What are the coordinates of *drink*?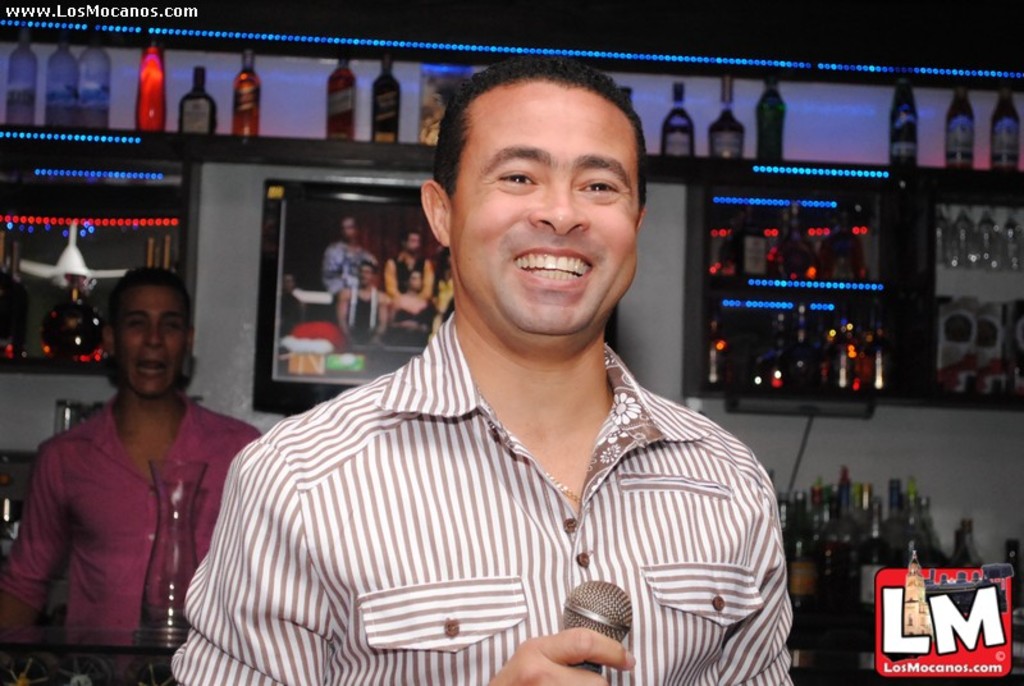
region(230, 47, 261, 133).
